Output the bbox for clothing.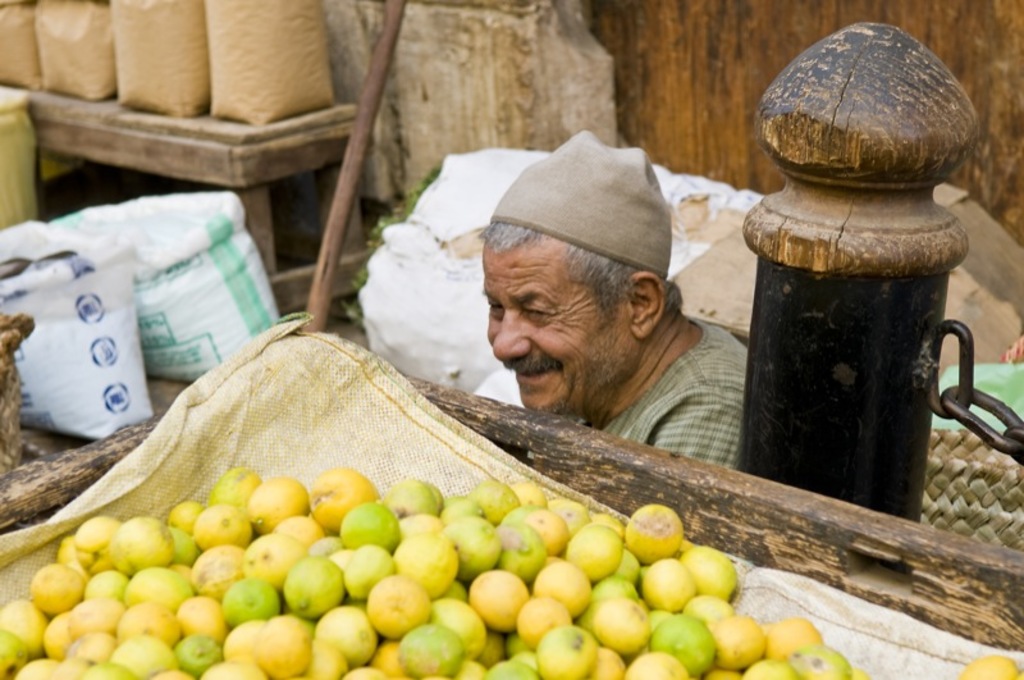
box=[604, 307, 753, 473].
